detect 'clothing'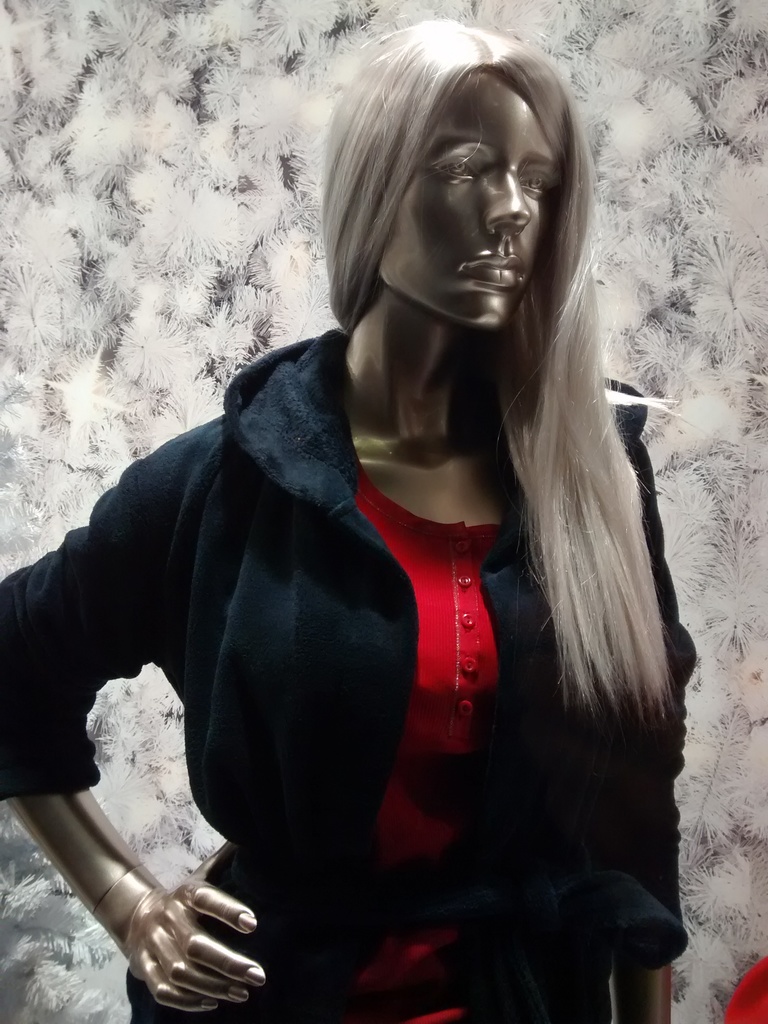
pyautogui.locateOnScreen(60, 201, 694, 1004)
